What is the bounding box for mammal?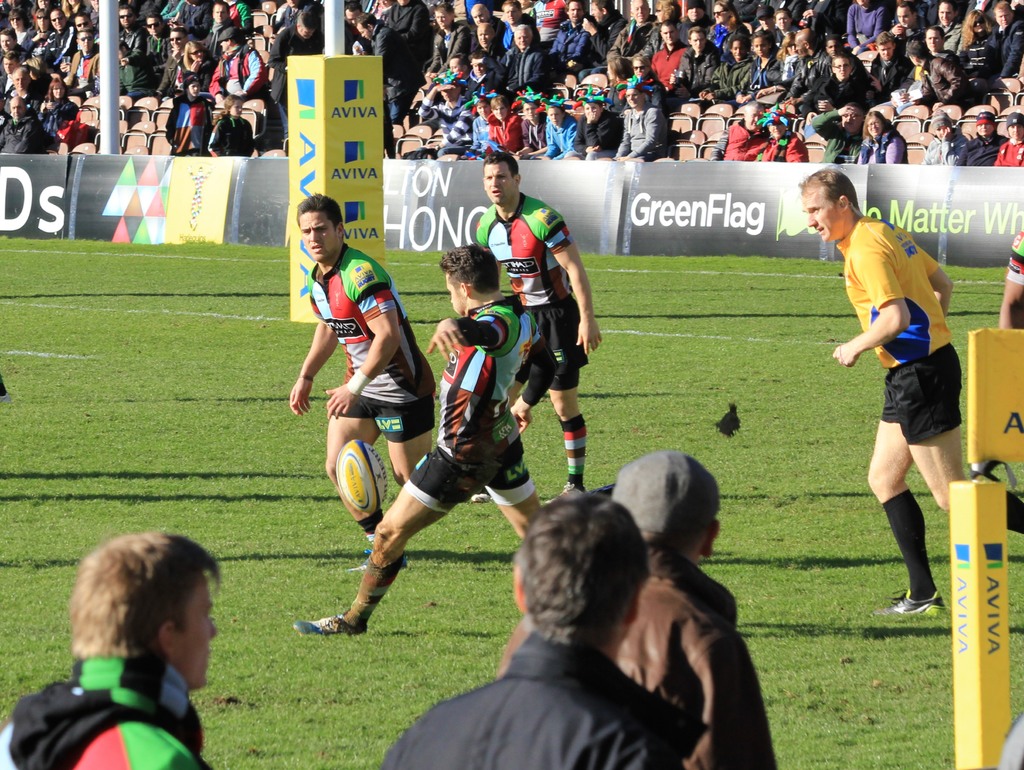
x1=292, y1=243, x2=541, y2=631.
